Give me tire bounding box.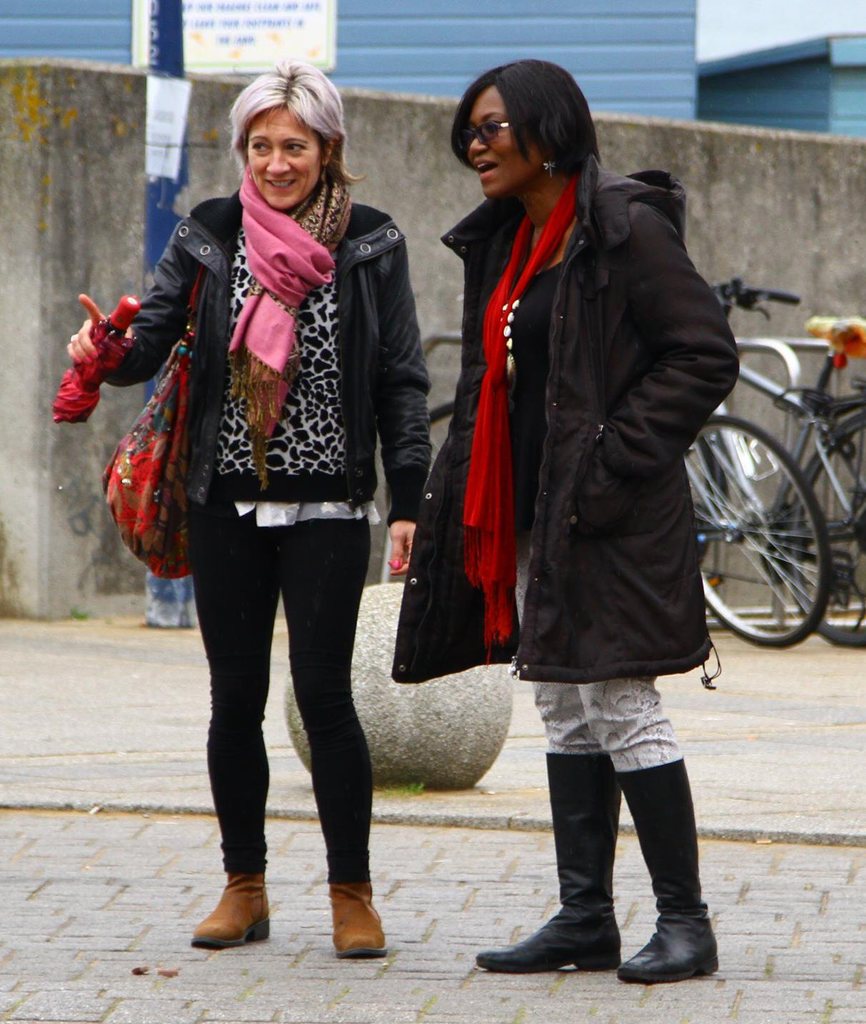
<box>677,419,838,642</box>.
